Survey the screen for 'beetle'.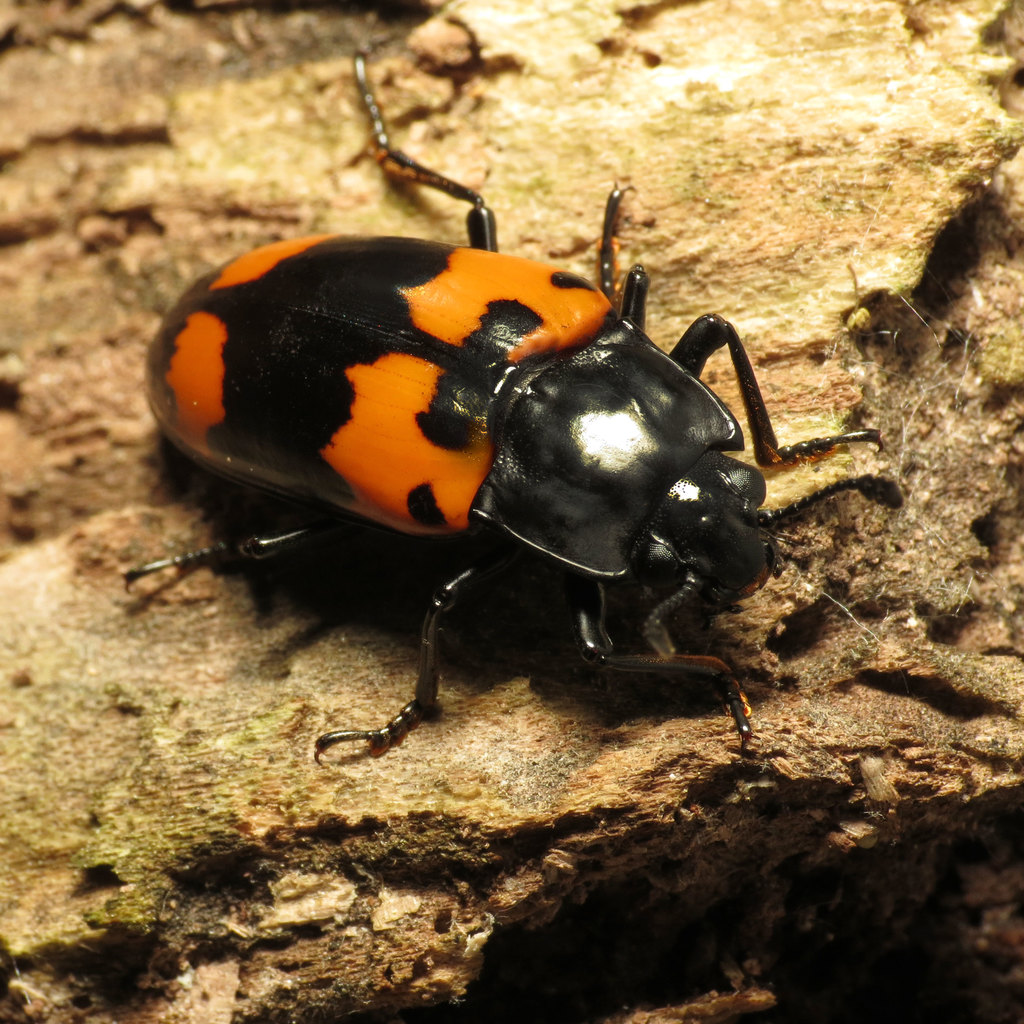
Survey found: {"x1": 106, "y1": 87, "x2": 855, "y2": 776}.
